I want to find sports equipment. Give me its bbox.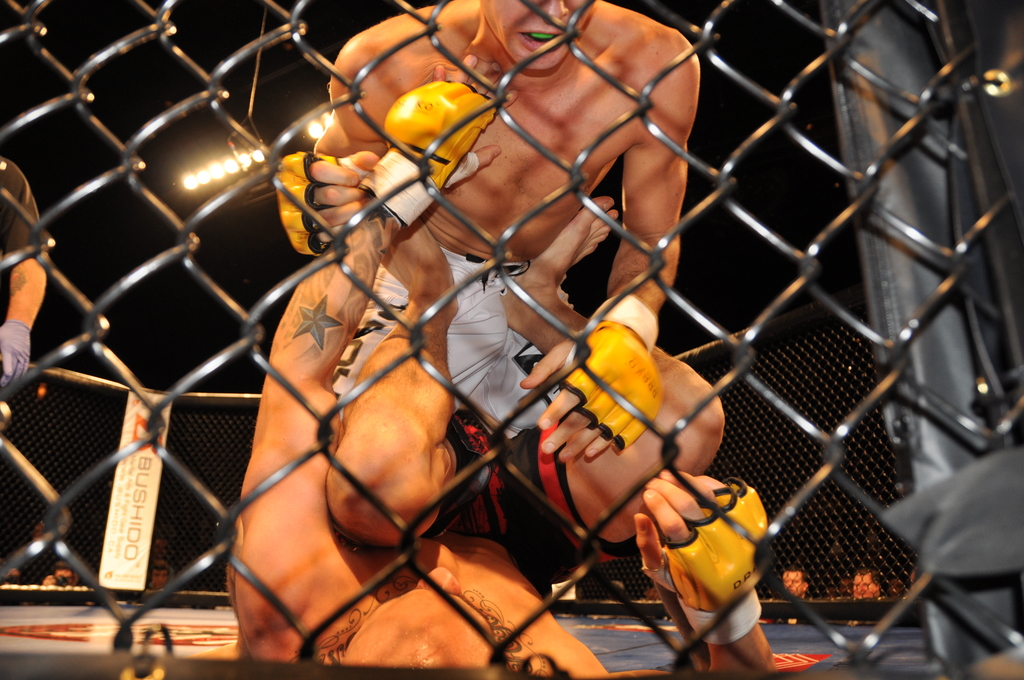
278,146,364,255.
